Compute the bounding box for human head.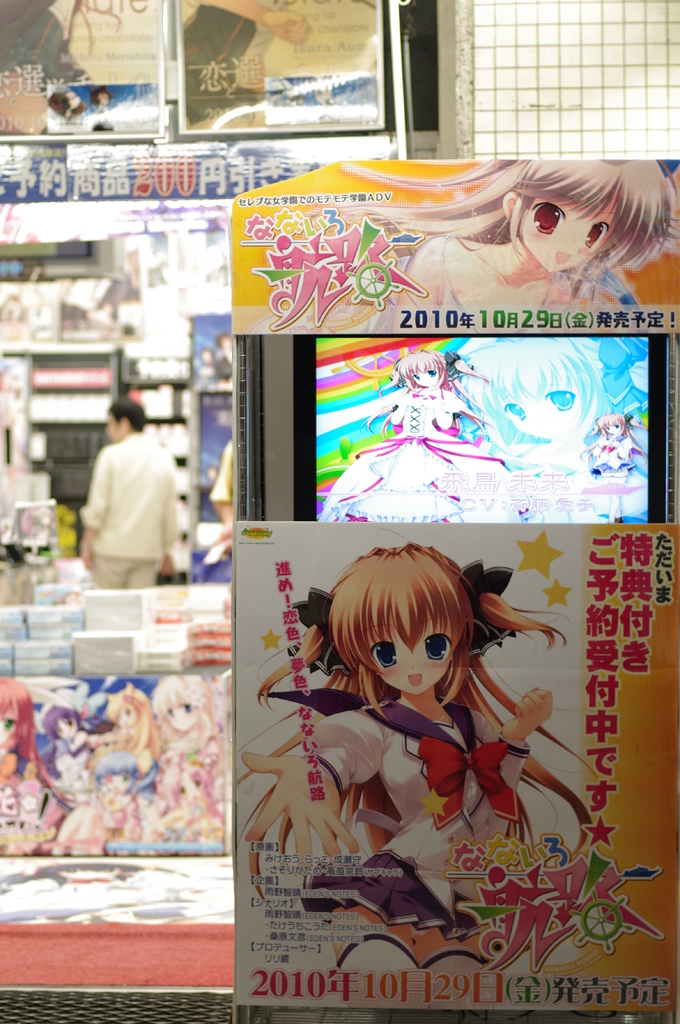
[left=107, top=399, right=143, bottom=443].
